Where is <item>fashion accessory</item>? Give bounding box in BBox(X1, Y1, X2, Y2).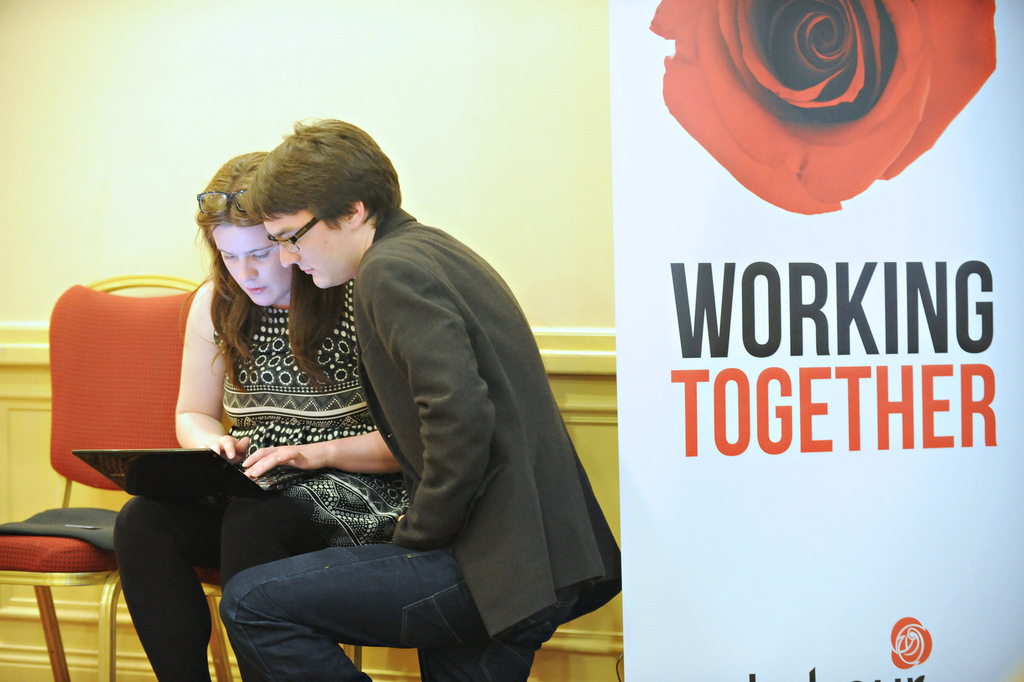
BBox(196, 188, 252, 221).
